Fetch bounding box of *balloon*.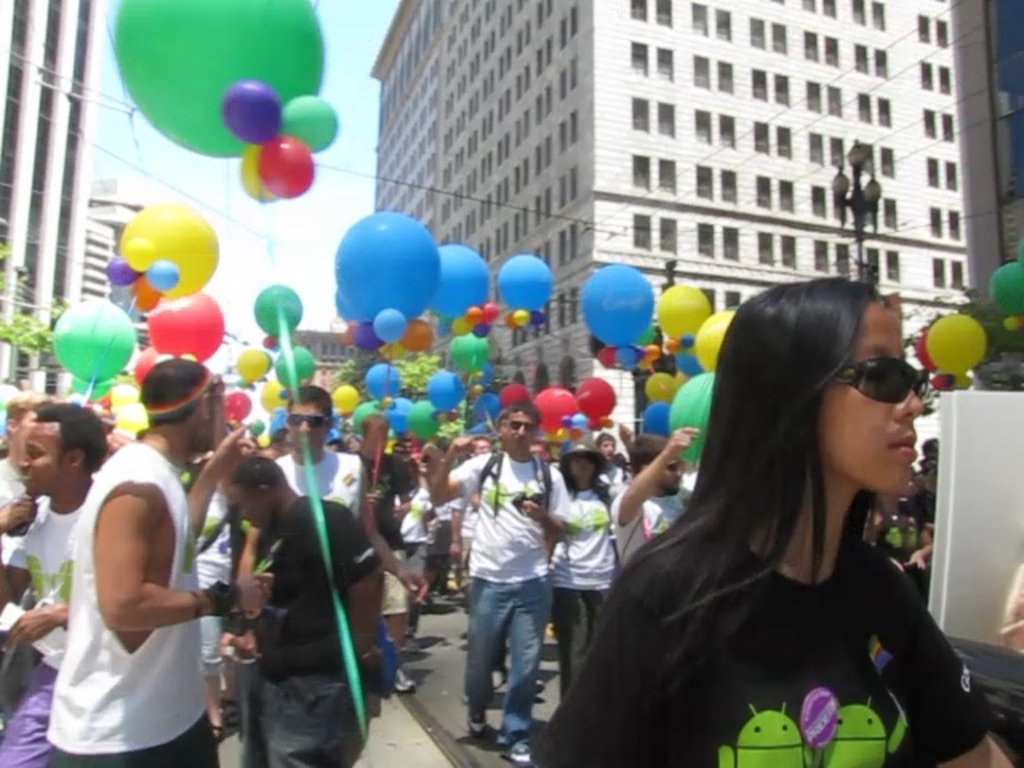
Bbox: l=114, t=0, r=331, b=155.
